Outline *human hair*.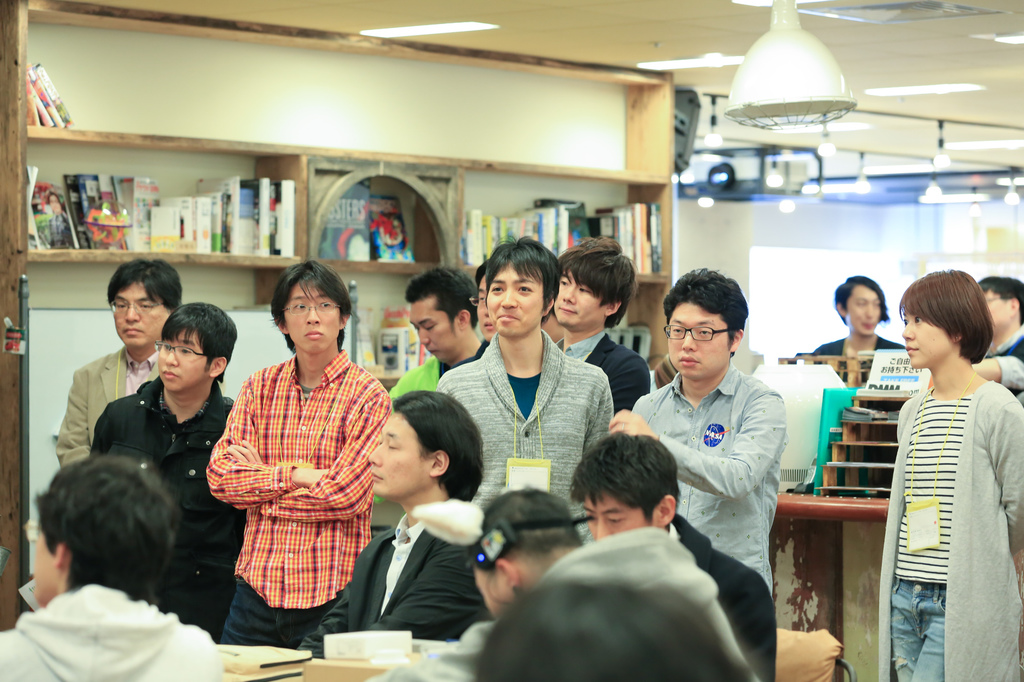
Outline: x1=977 y1=273 x2=1023 y2=325.
